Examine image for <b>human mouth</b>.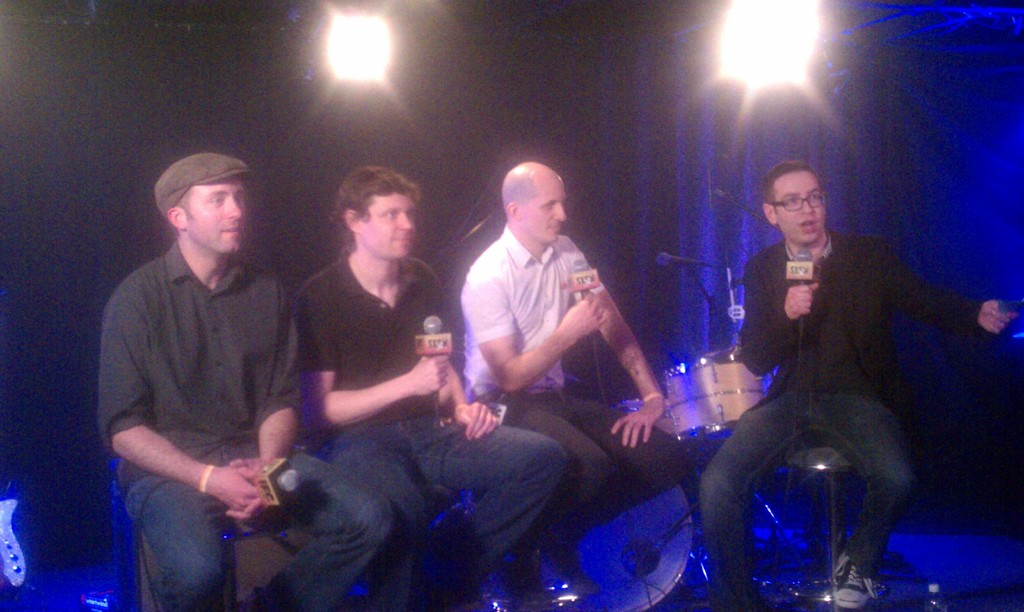
Examination result: [x1=213, y1=225, x2=239, y2=238].
